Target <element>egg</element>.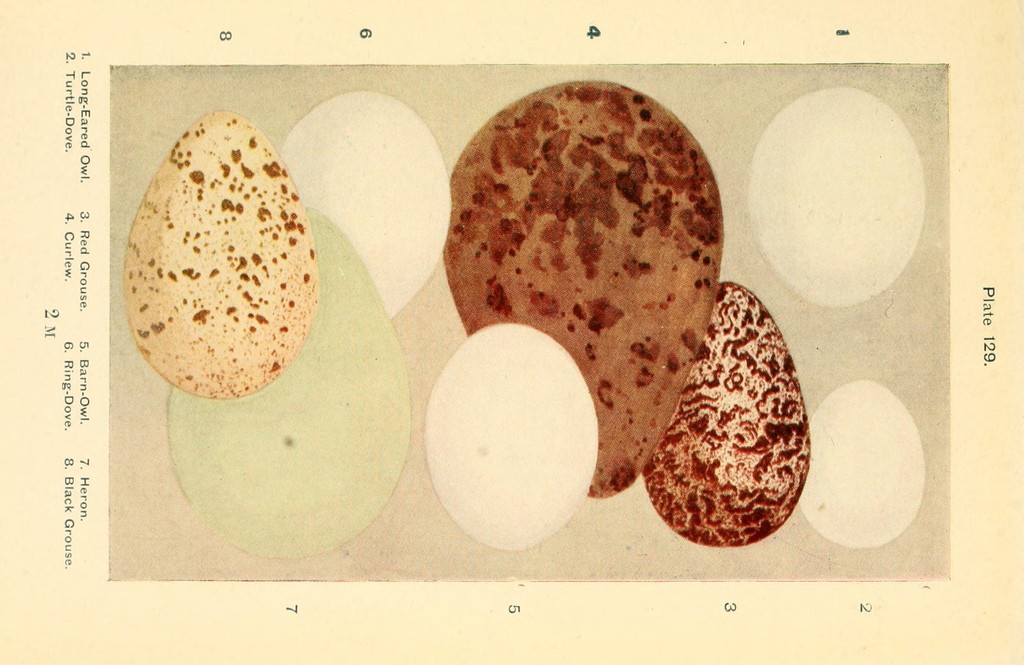
Target region: select_region(744, 85, 926, 306).
